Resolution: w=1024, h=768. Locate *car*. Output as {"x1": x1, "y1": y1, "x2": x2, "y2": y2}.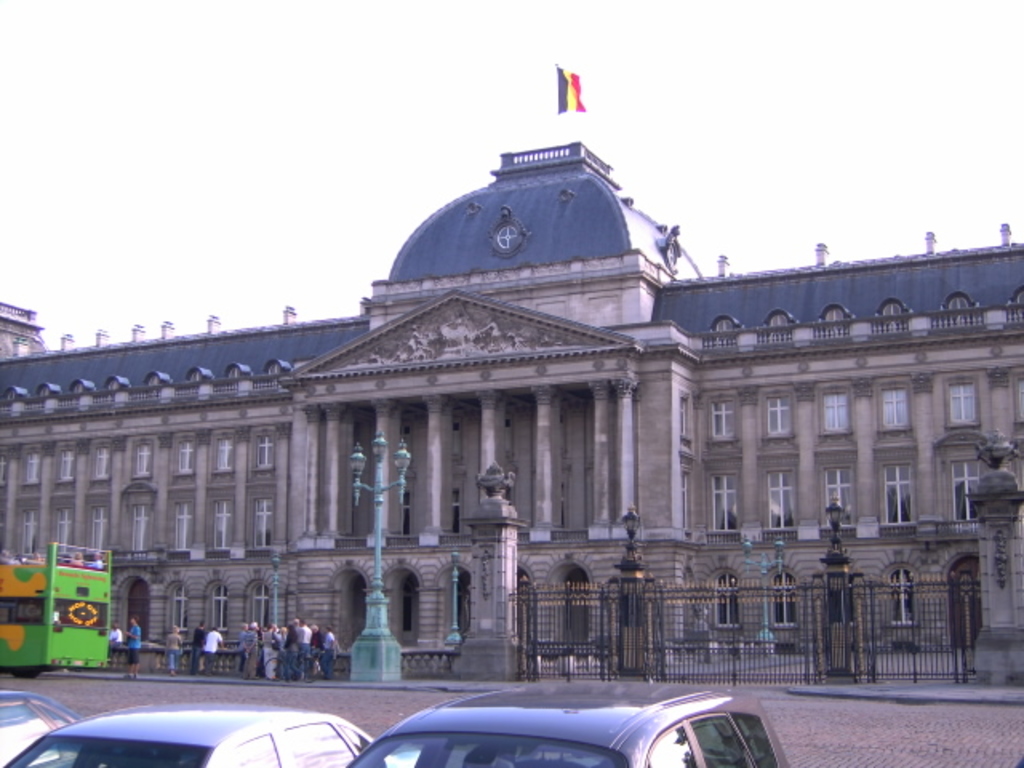
{"x1": 0, "y1": 694, "x2": 78, "y2": 766}.
